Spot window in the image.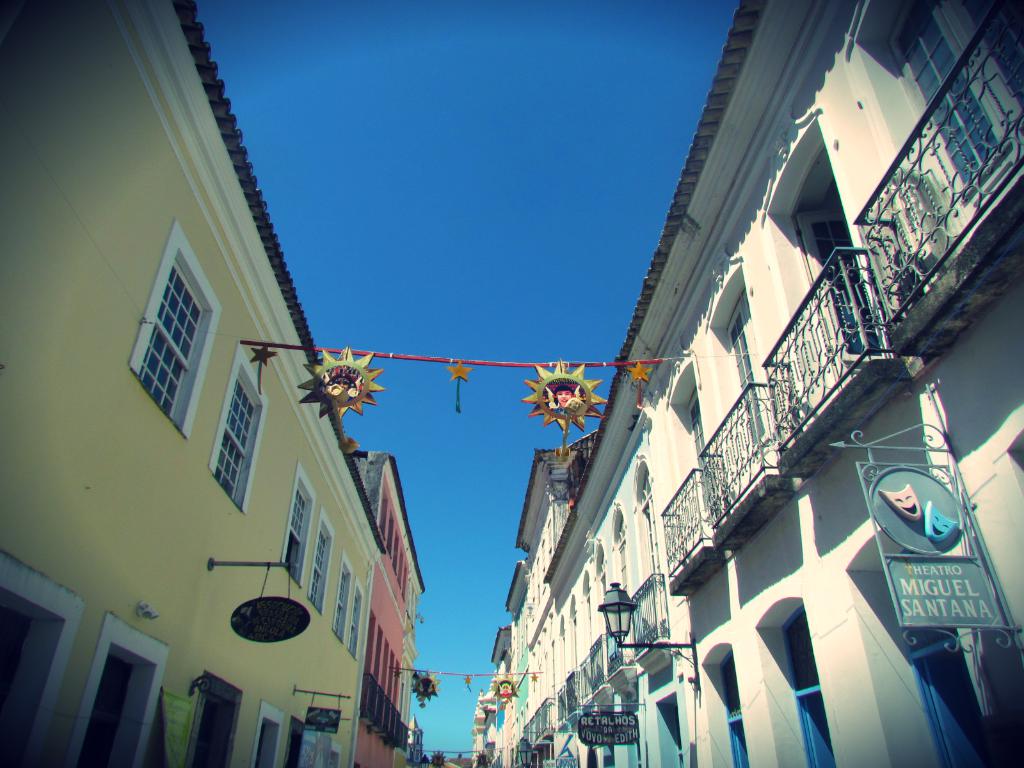
window found at [x1=343, y1=579, x2=367, y2=662].
